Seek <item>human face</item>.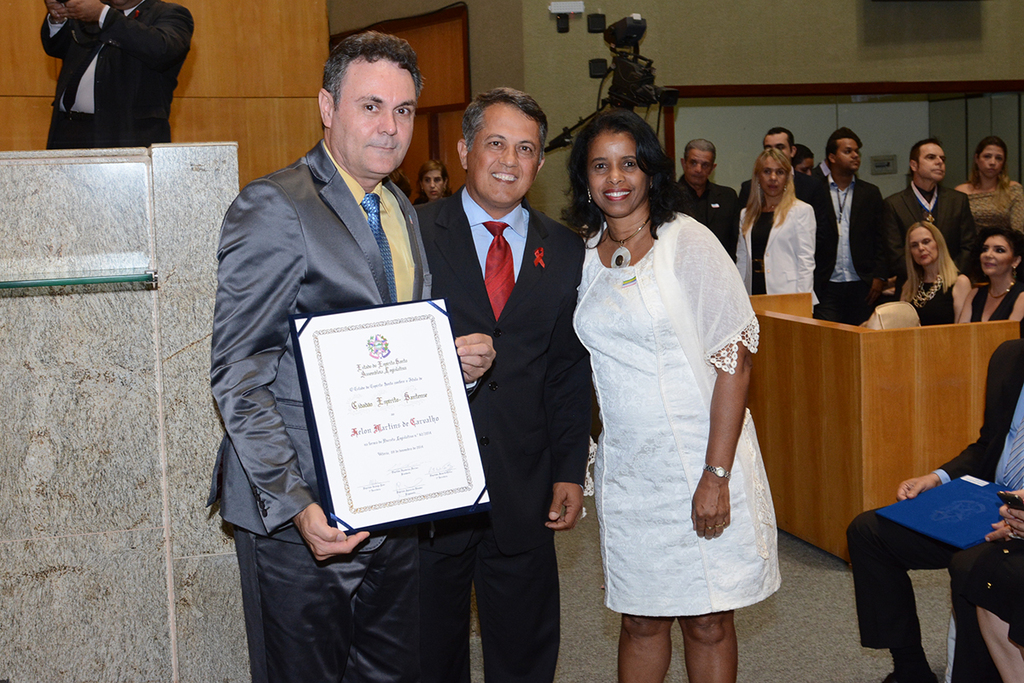
pyautogui.locateOnScreen(981, 235, 1005, 268).
